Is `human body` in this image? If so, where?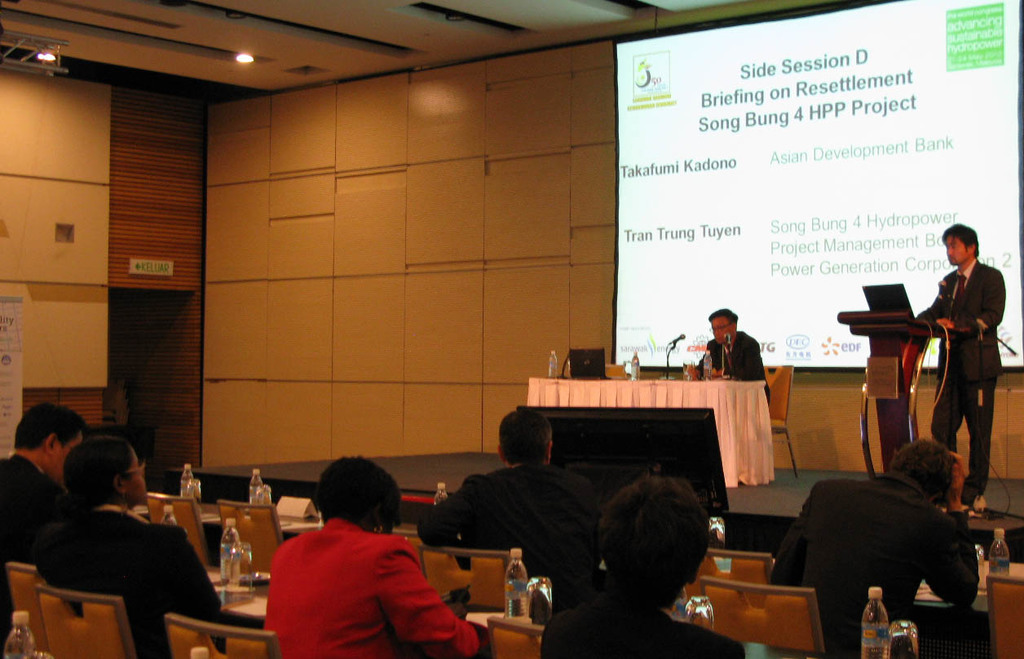
Yes, at box=[416, 406, 586, 549].
